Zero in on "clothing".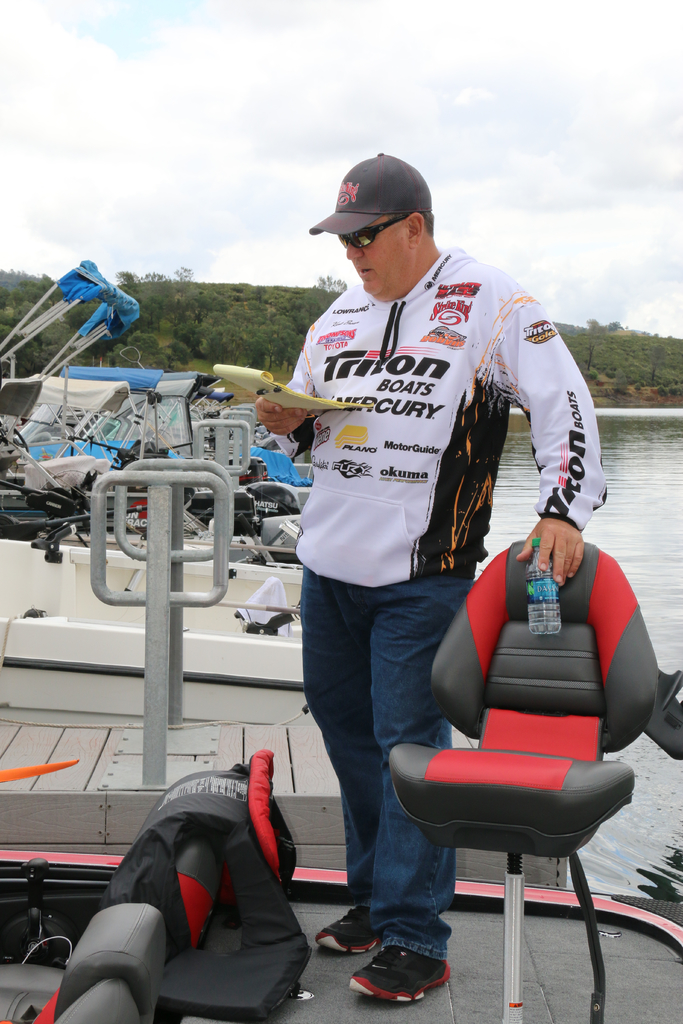
Zeroed in: pyautogui.locateOnScreen(268, 241, 611, 960).
